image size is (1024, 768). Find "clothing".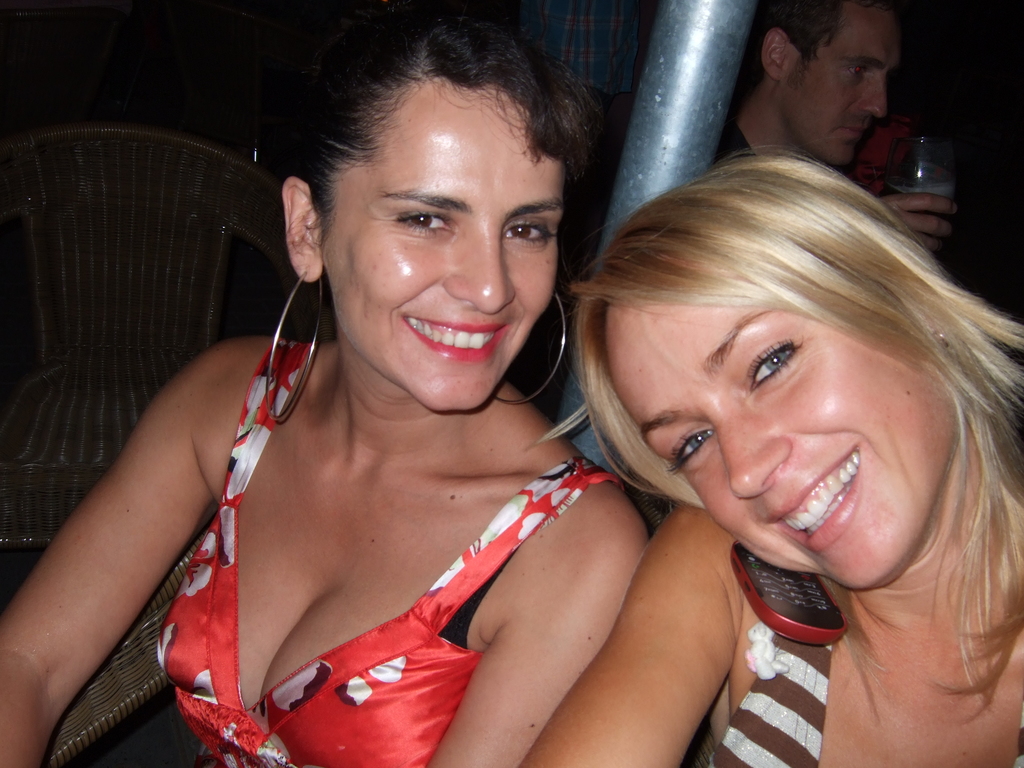
bbox(151, 335, 623, 767).
